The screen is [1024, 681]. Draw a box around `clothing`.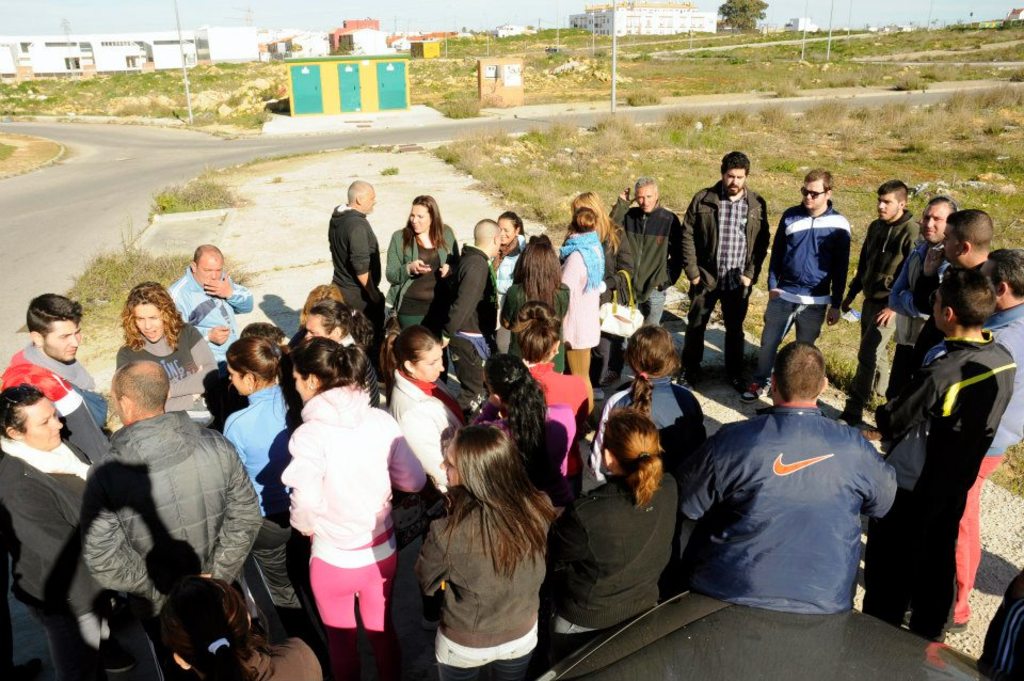
{"x1": 878, "y1": 410, "x2": 980, "y2": 632}.
